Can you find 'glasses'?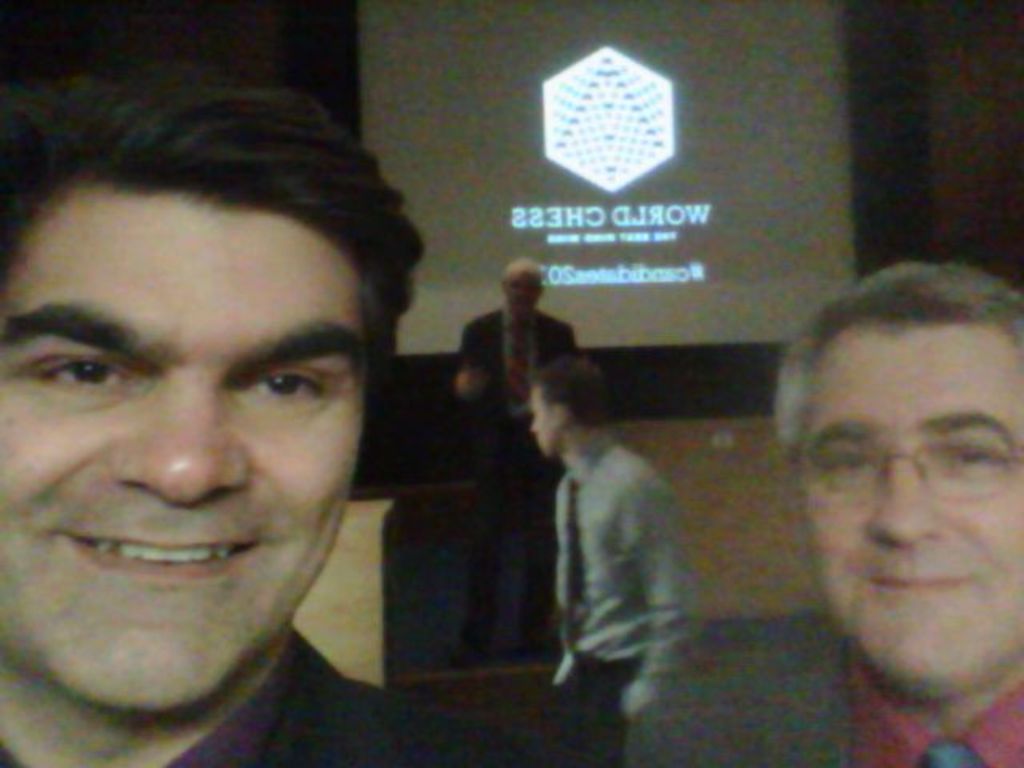
Yes, bounding box: {"x1": 784, "y1": 427, "x2": 1022, "y2": 506}.
